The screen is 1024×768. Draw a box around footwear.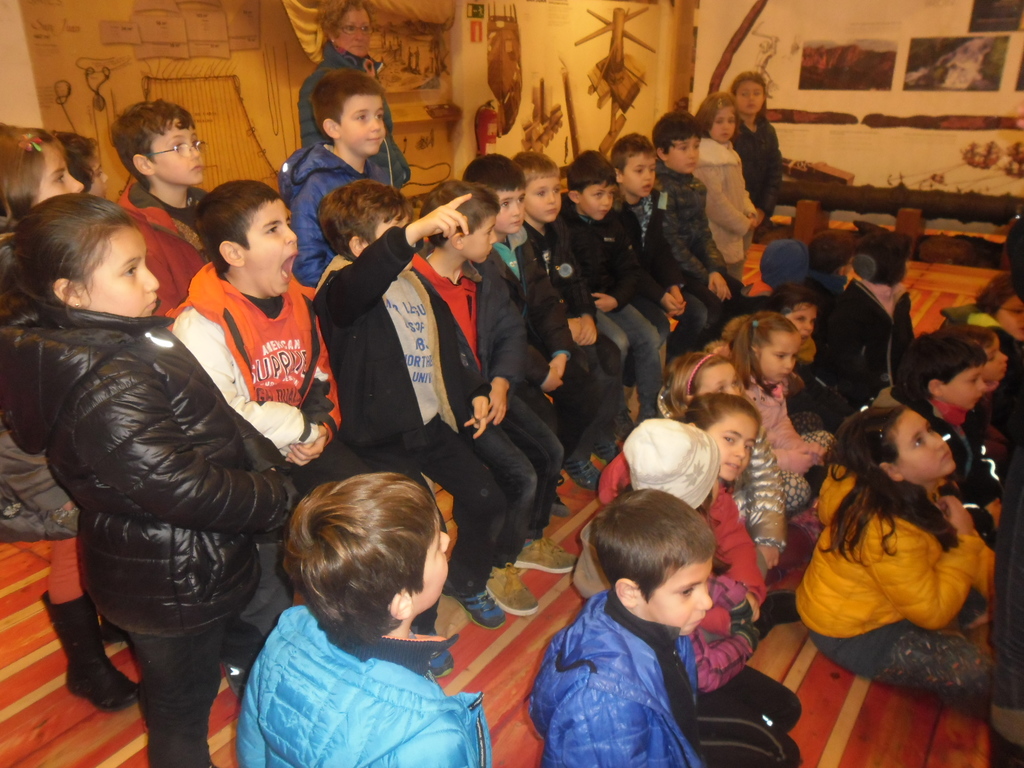
bbox=[615, 408, 635, 437].
